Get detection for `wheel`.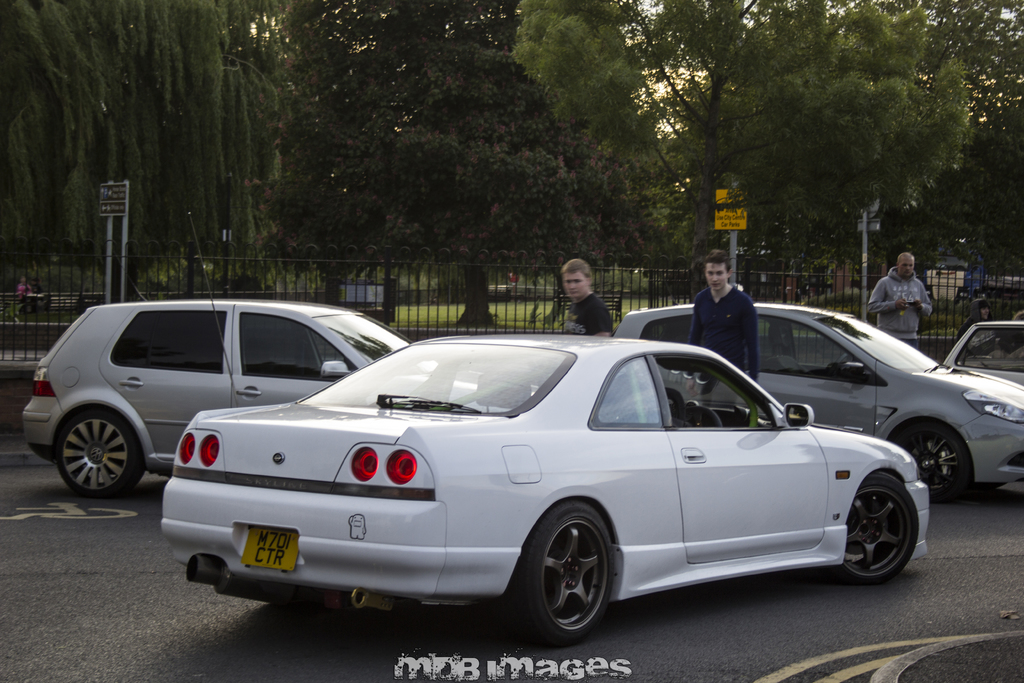
Detection: 504,495,612,649.
